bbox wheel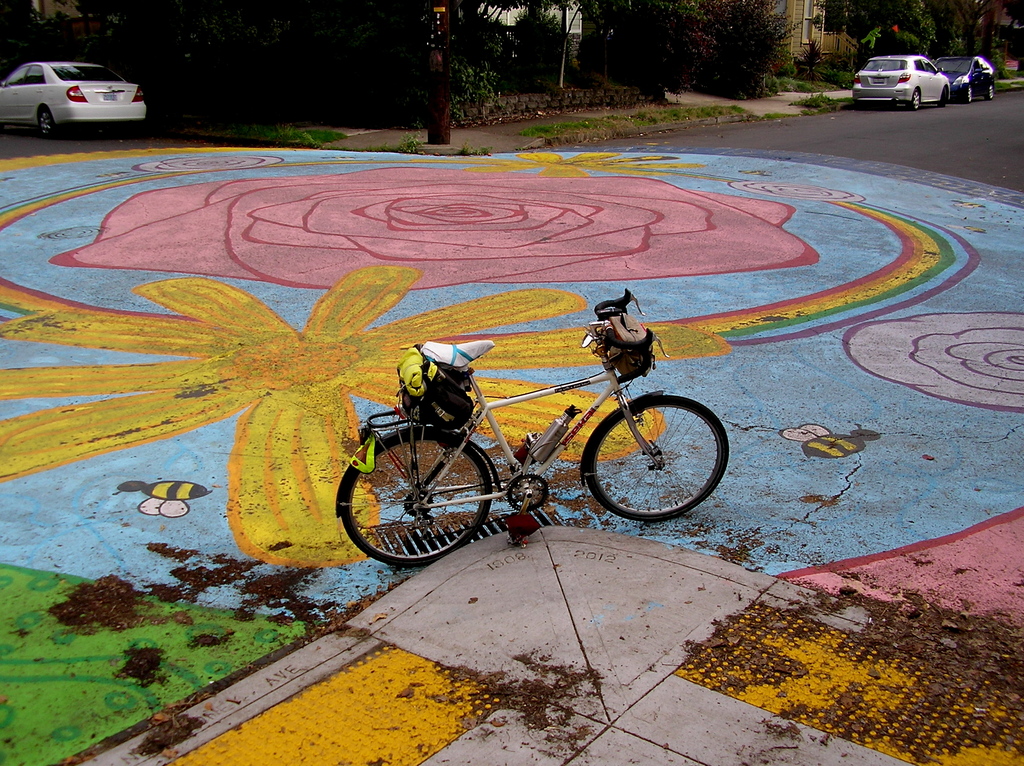
bbox(337, 425, 495, 568)
